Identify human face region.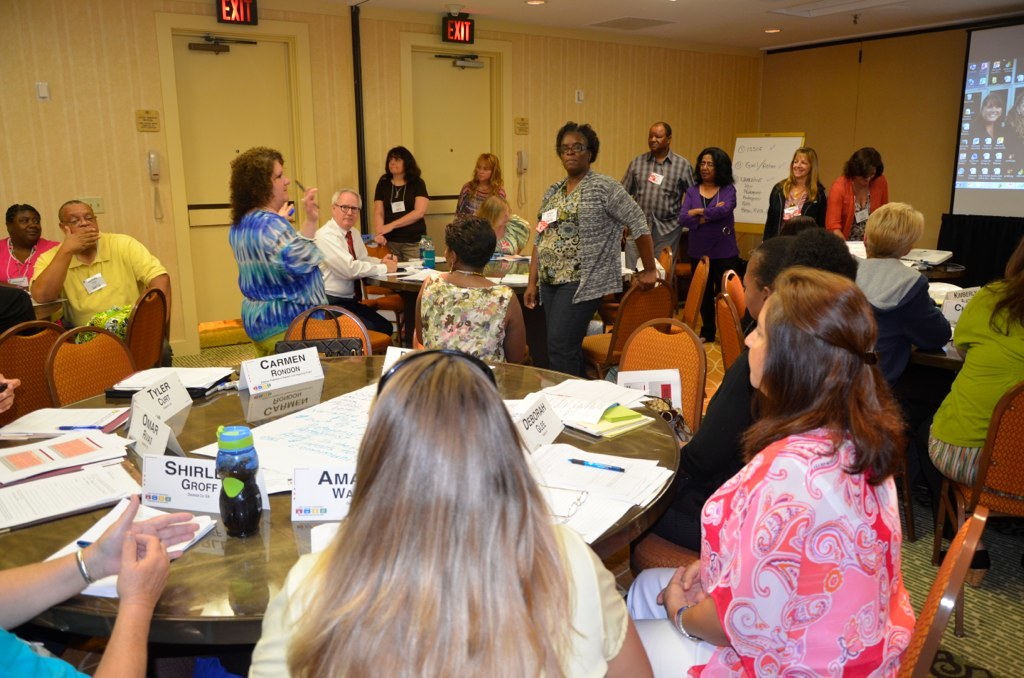
Region: 742,299,774,389.
